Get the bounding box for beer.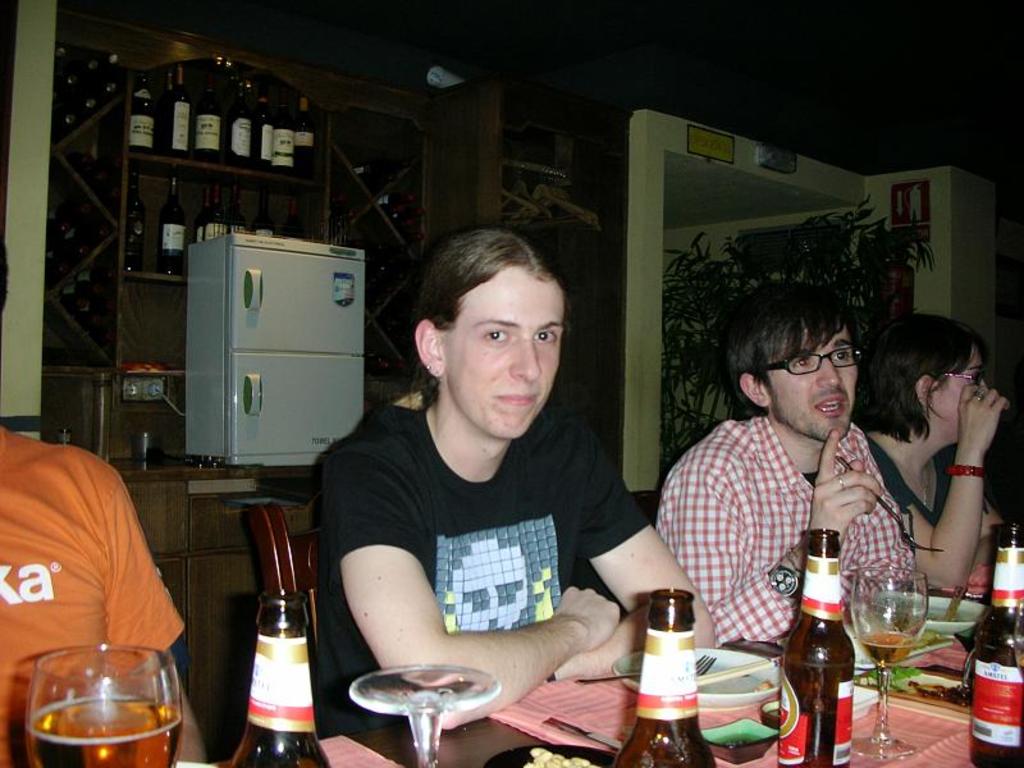
locate(972, 524, 1023, 767).
